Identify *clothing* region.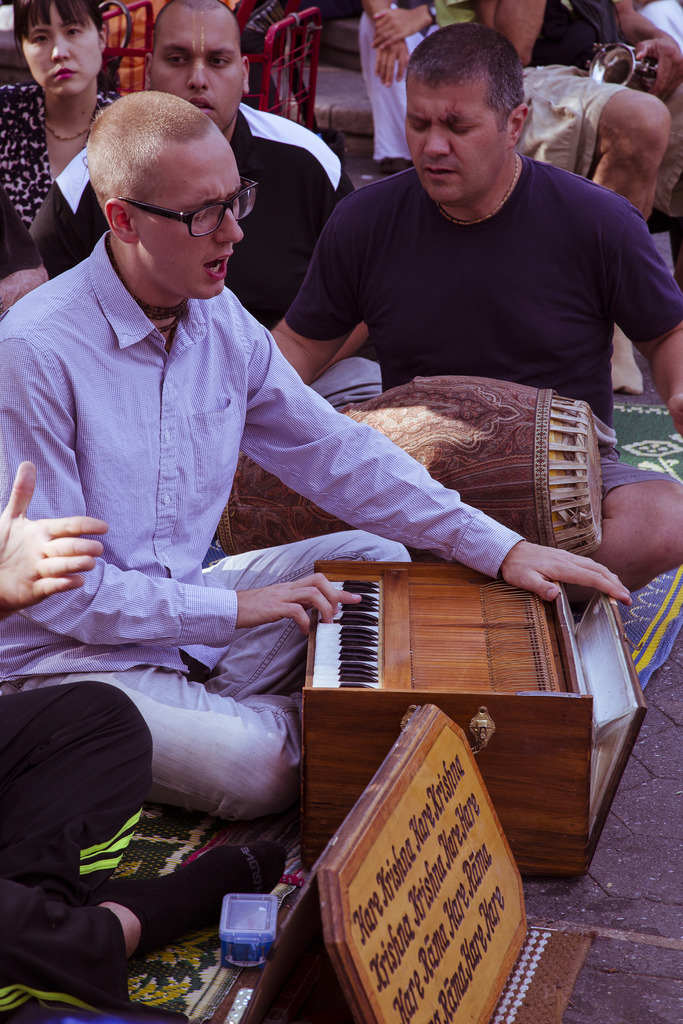
Region: 518, 0, 682, 195.
